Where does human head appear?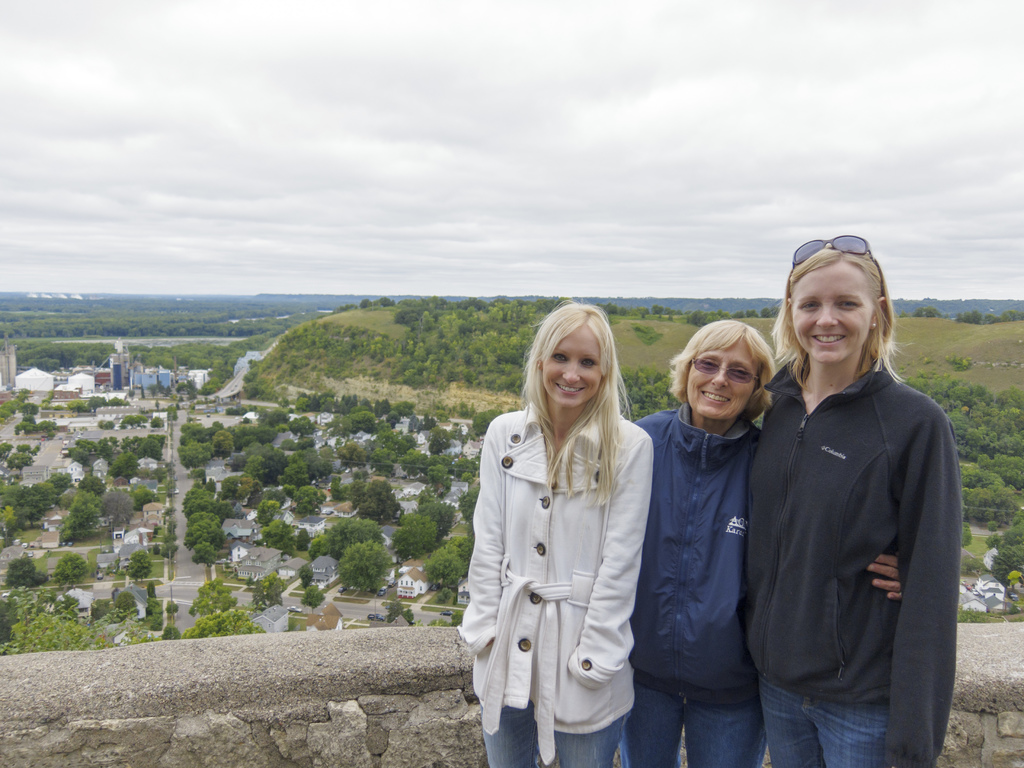
Appears at select_region(675, 320, 777, 423).
